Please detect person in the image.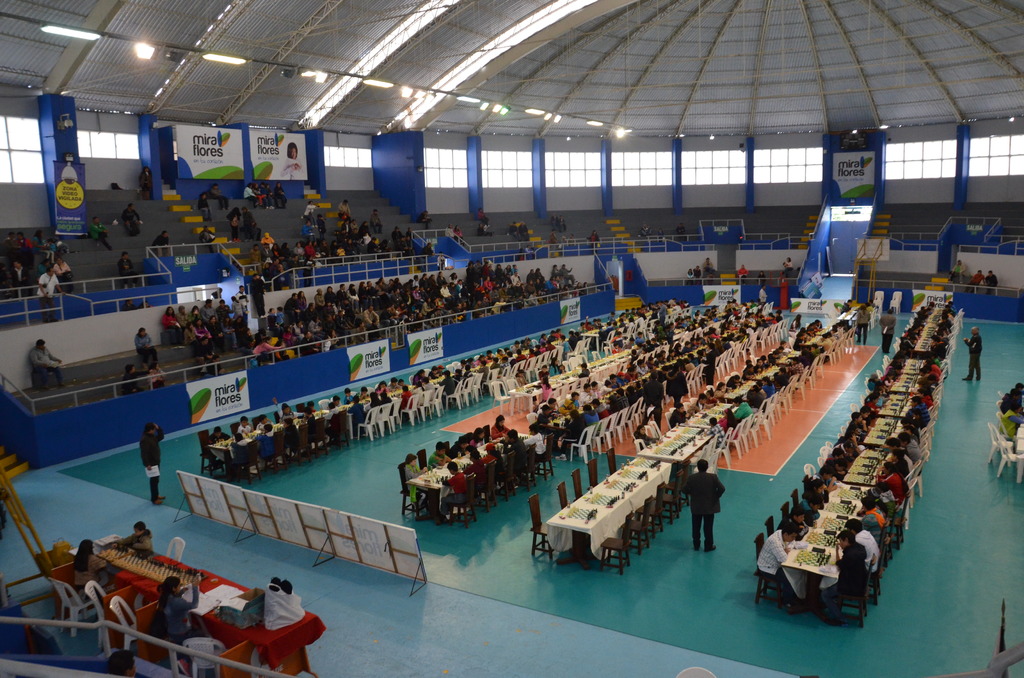
select_region(426, 442, 451, 467).
